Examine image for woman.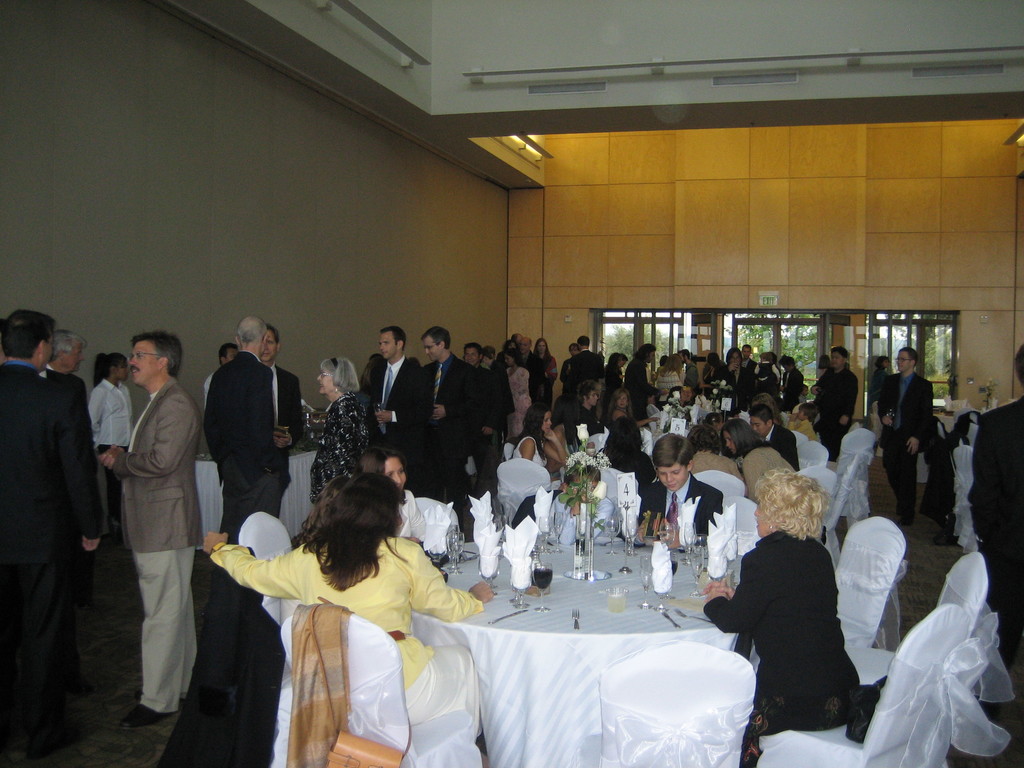
Examination result: crop(719, 423, 799, 506).
